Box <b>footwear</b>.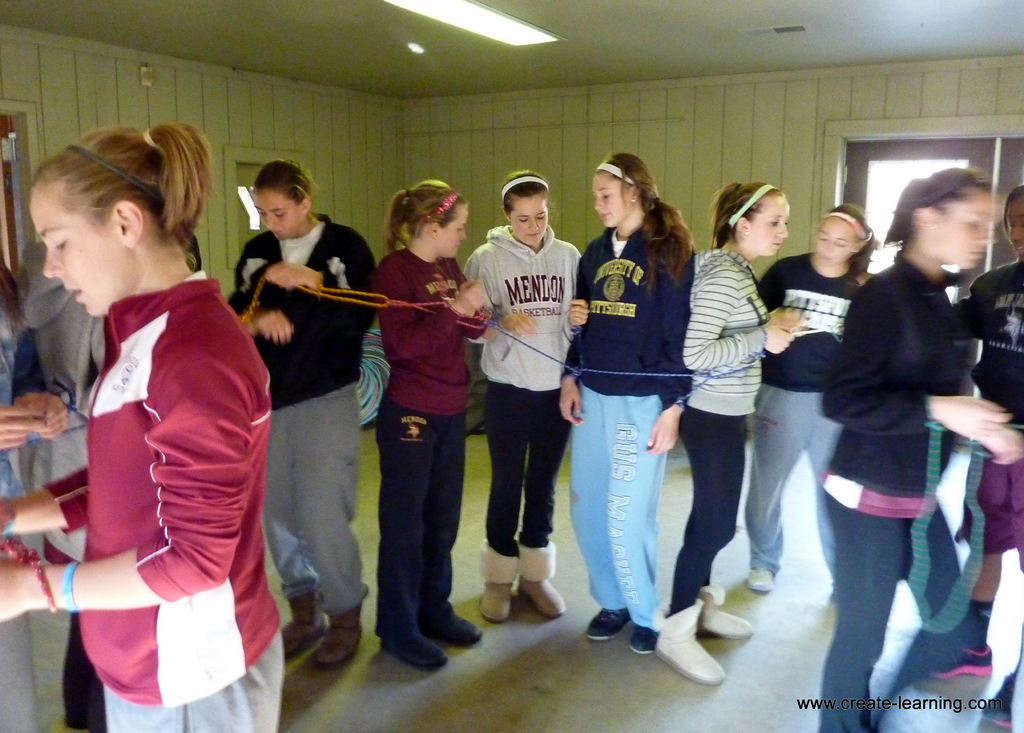
box=[744, 566, 776, 599].
